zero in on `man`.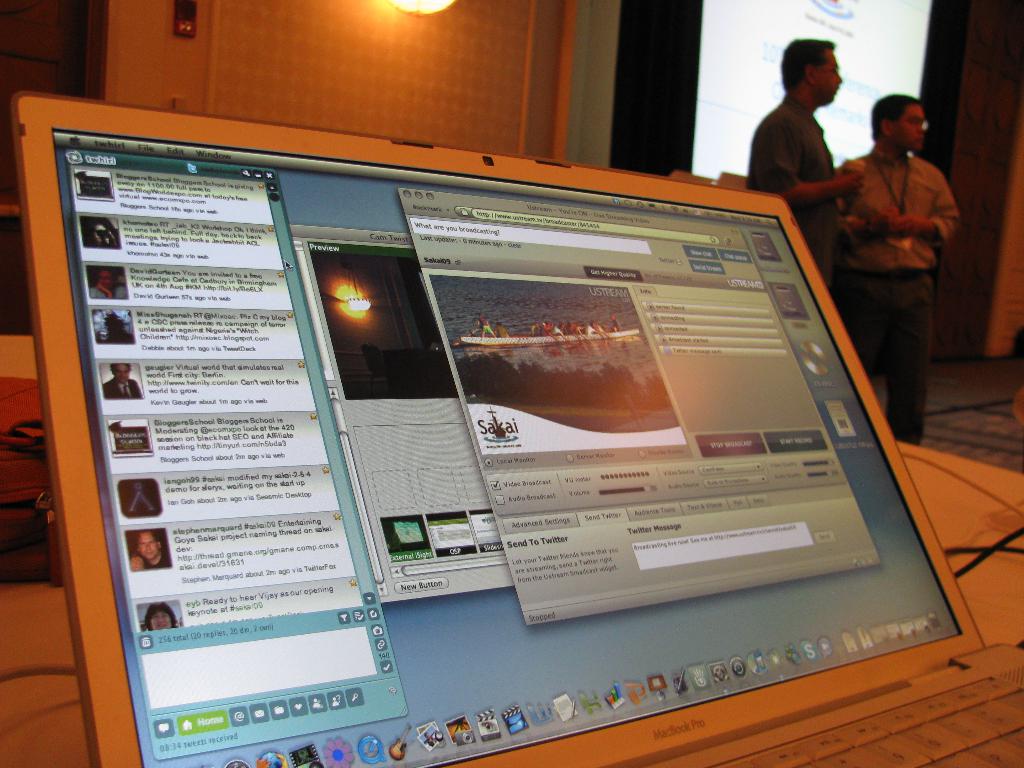
Zeroed in: bbox=[742, 39, 874, 294].
